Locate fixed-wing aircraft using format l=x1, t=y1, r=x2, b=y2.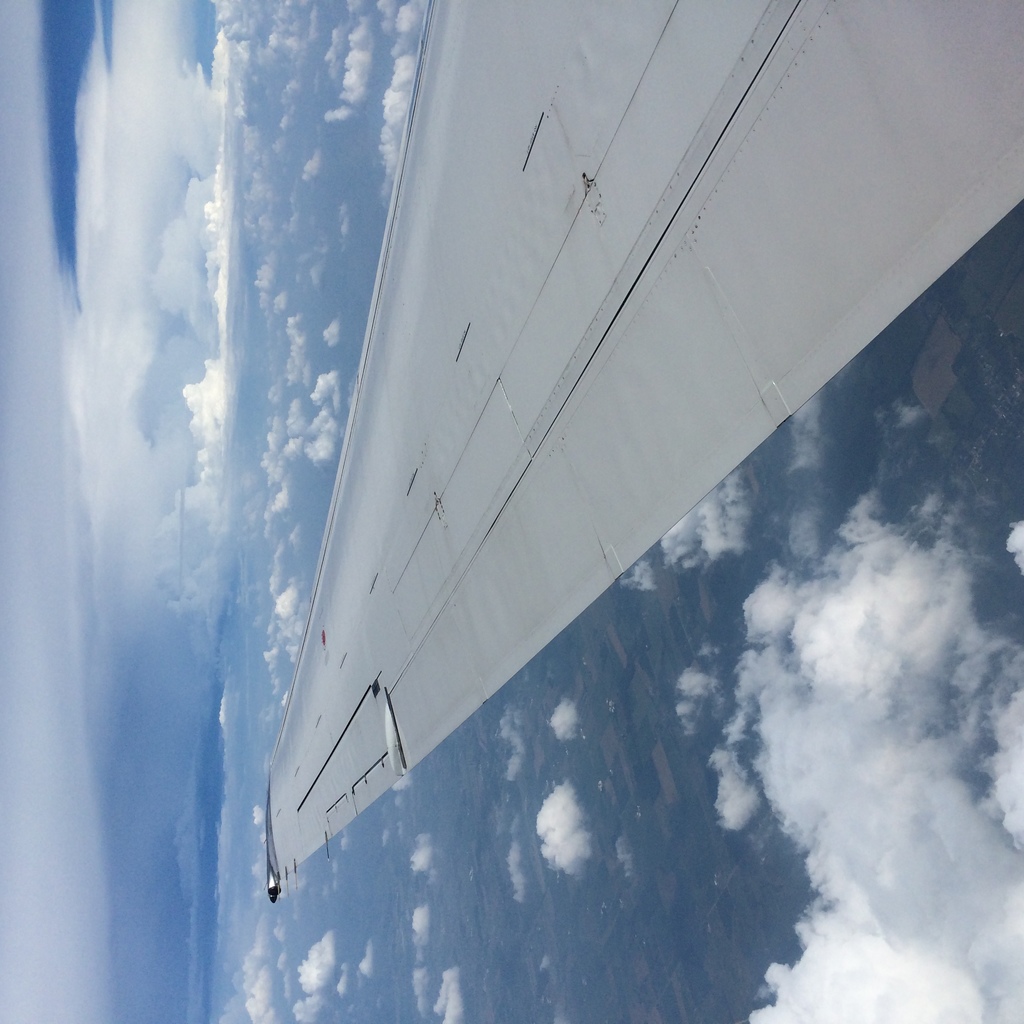
l=255, t=0, r=1023, b=906.
